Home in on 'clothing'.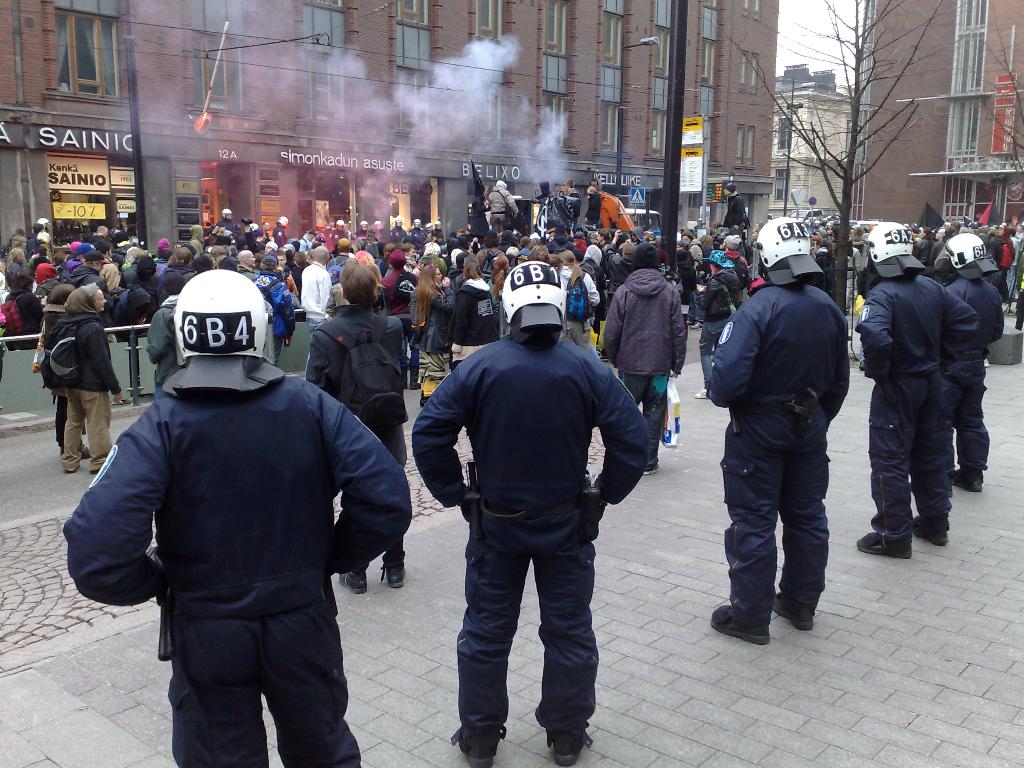
Homed in at 1, 239, 35, 335.
